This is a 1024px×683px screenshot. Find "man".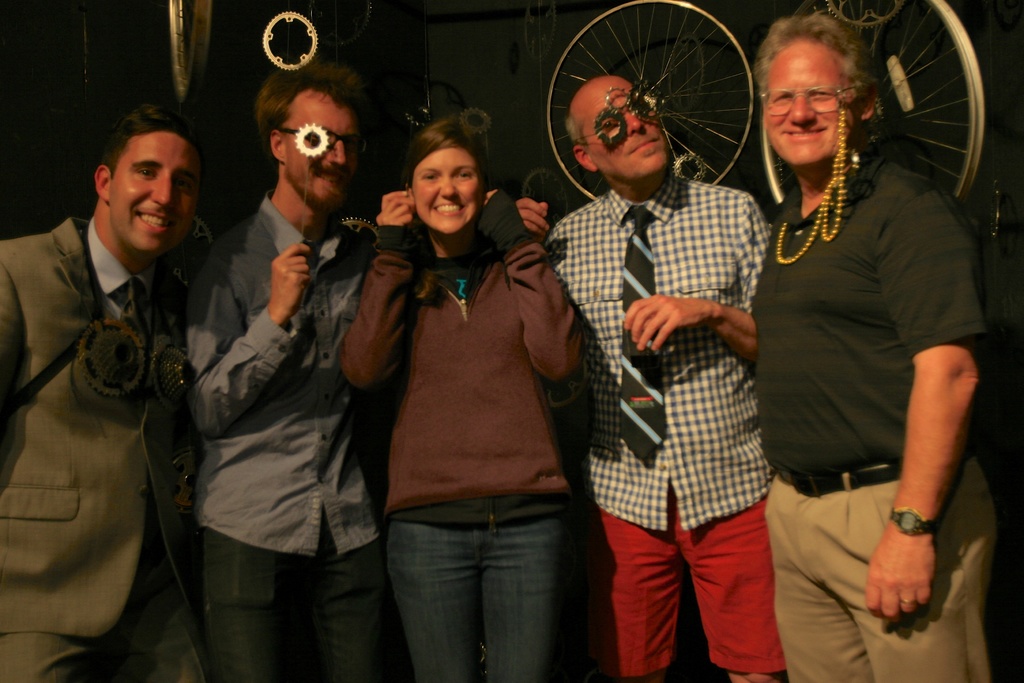
Bounding box: locate(544, 73, 787, 682).
